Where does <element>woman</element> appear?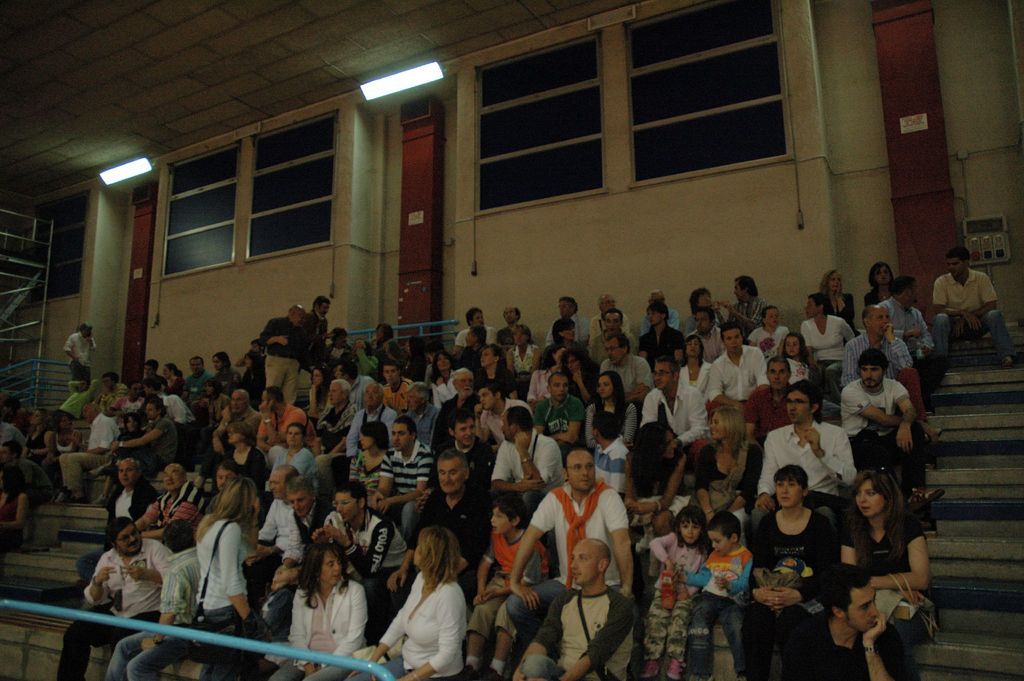
Appears at [left=552, top=317, right=590, bottom=356].
